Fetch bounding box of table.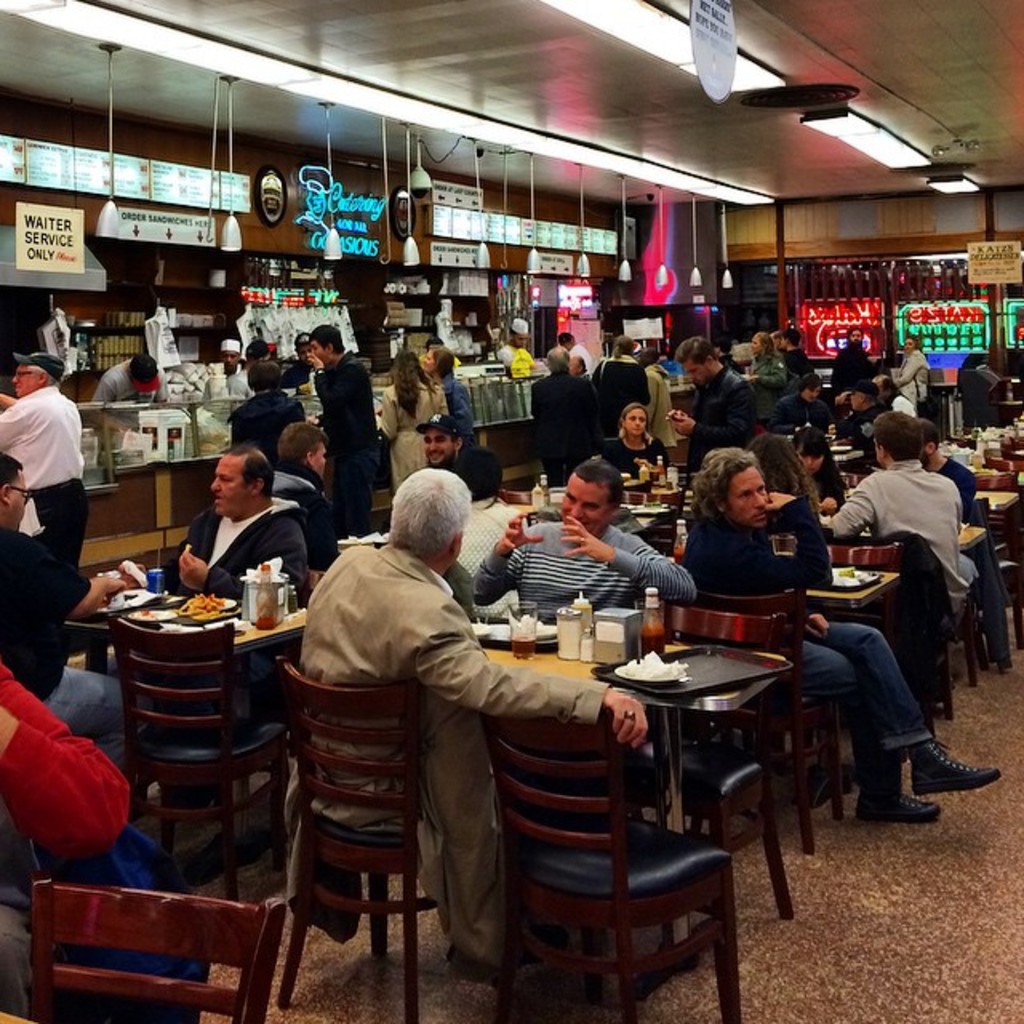
Bbox: BBox(331, 611, 786, 979).
